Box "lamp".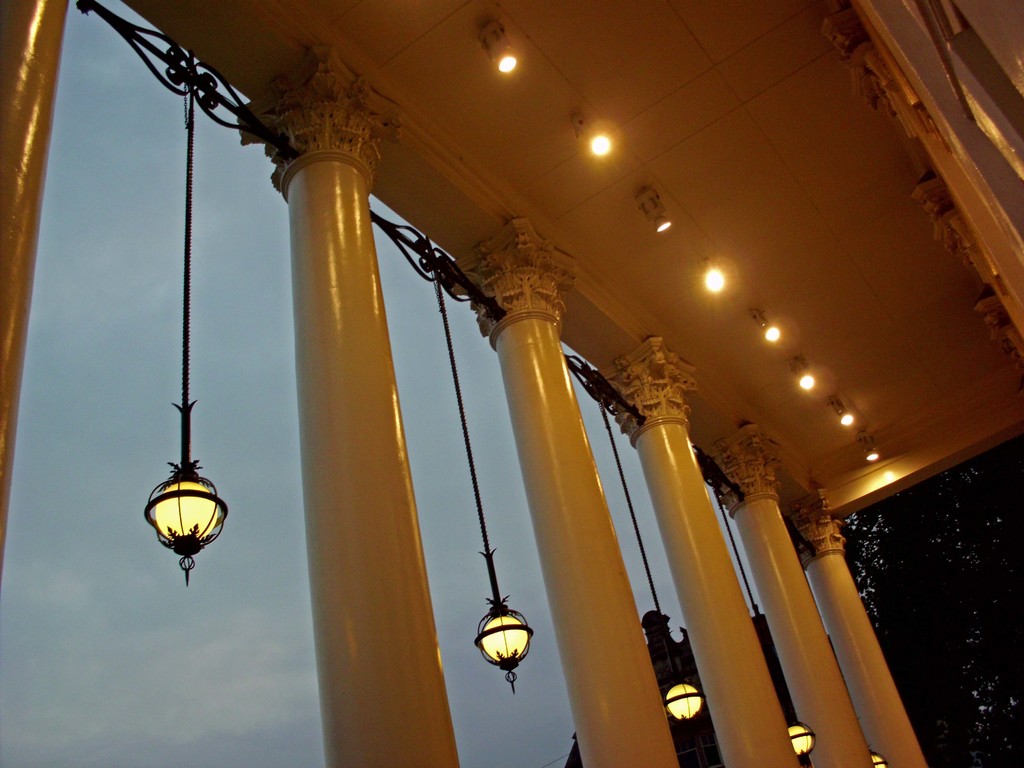
[588,385,701,732].
